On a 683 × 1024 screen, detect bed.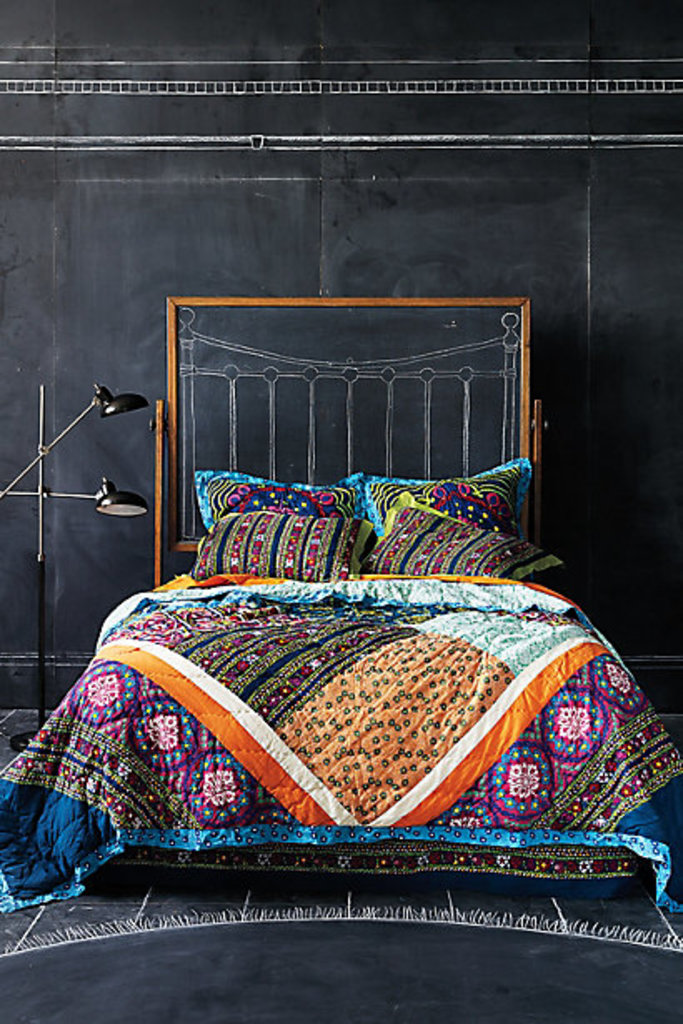
(x1=0, y1=298, x2=681, y2=914).
